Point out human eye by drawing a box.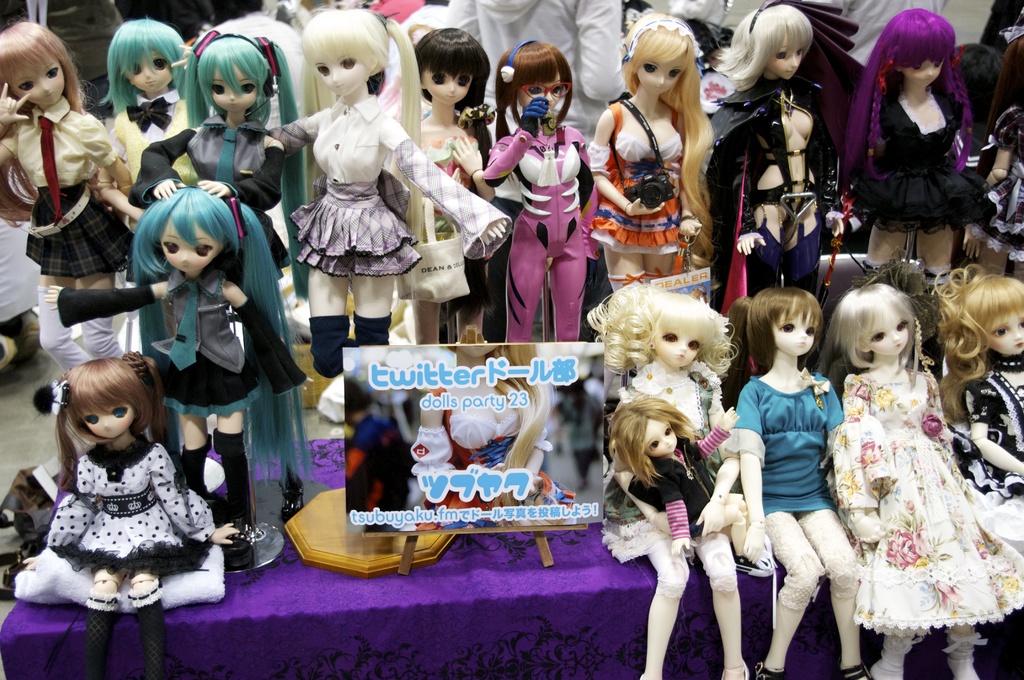
781/320/794/334.
